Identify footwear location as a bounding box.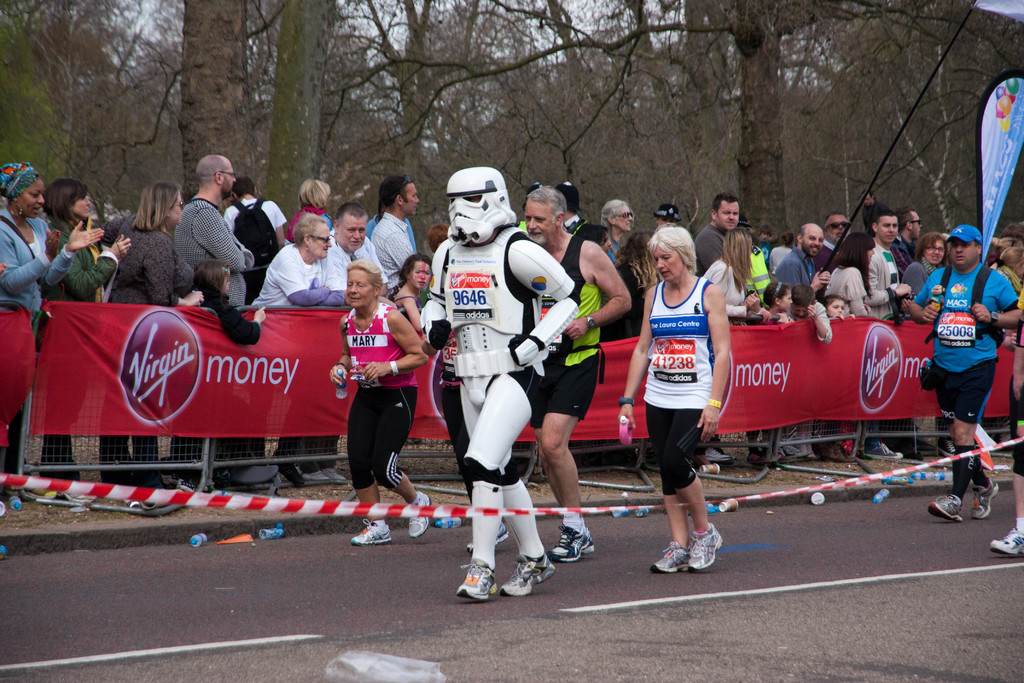
<bbox>661, 499, 726, 578</bbox>.
